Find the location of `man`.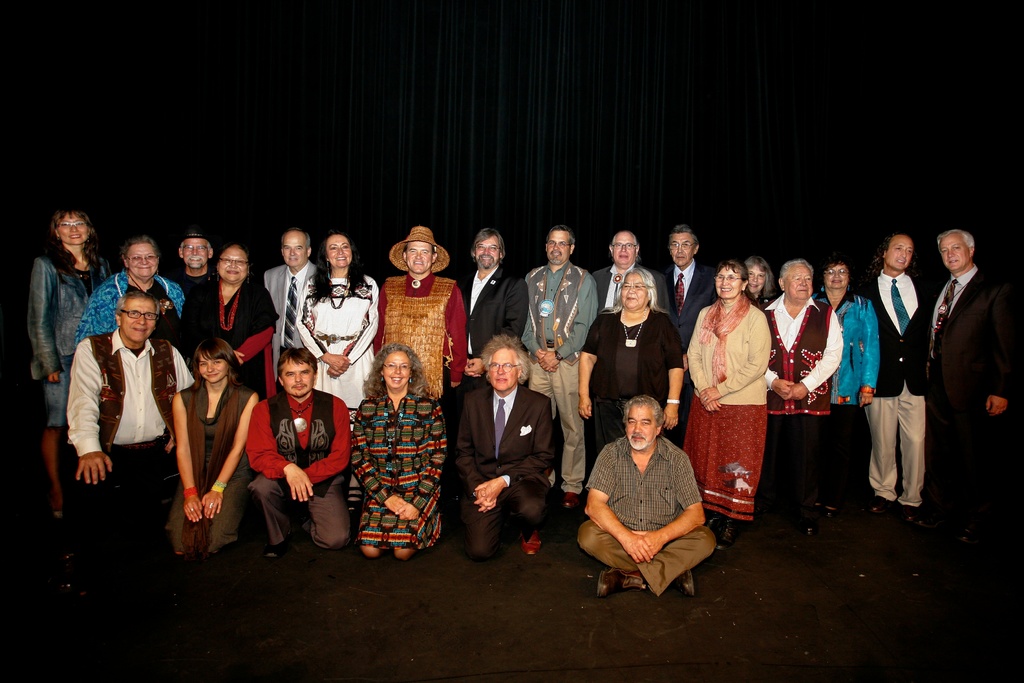
Location: l=518, t=229, r=602, b=510.
